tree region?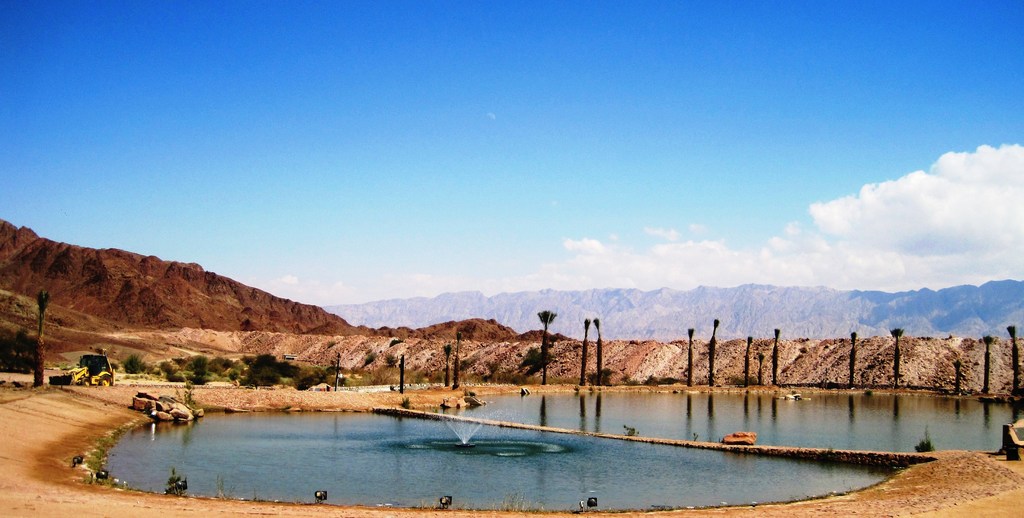
BBox(117, 357, 163, 384)
